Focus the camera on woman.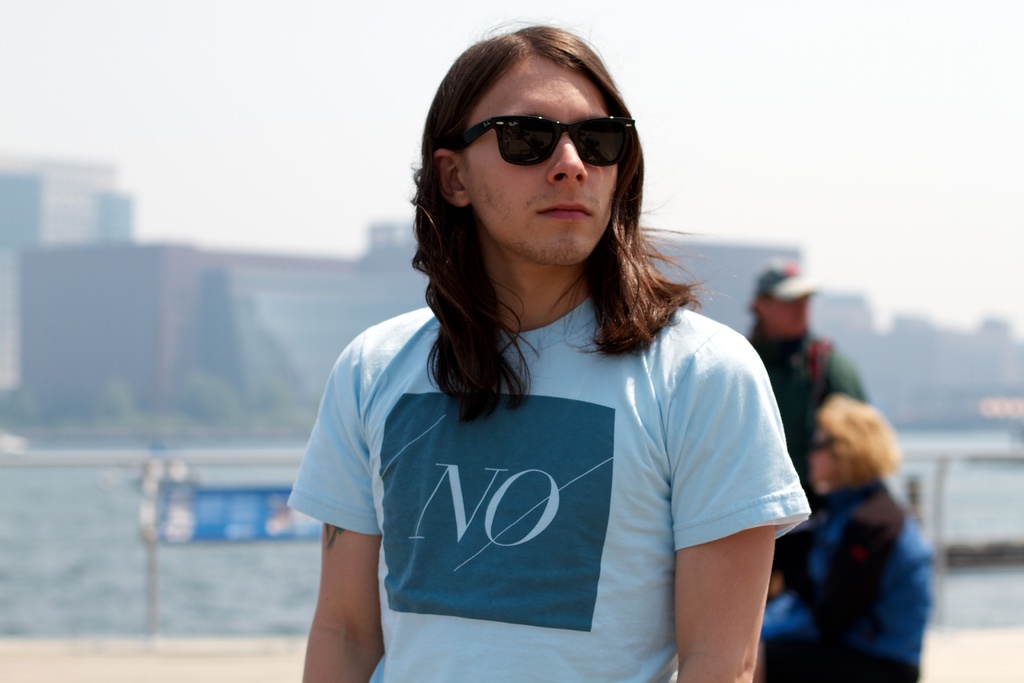
Focus region: (x1=763, y1=398, x2=936, y2=673).
